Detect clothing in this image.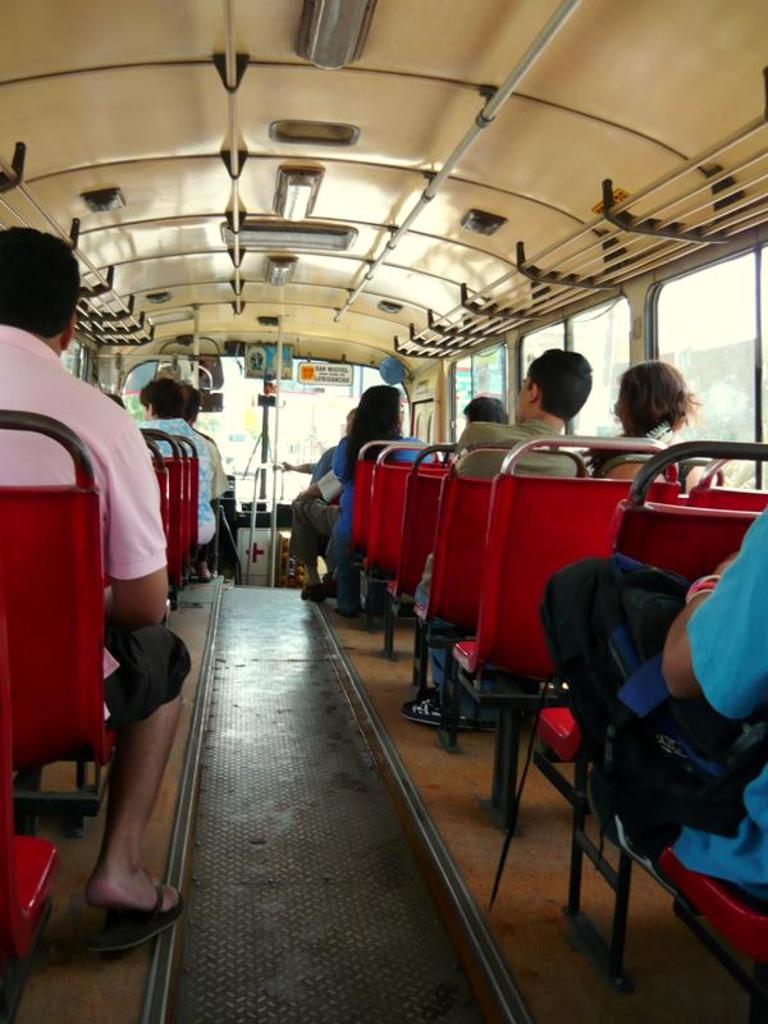
Detection: locate(289, 466, 332, 564).
